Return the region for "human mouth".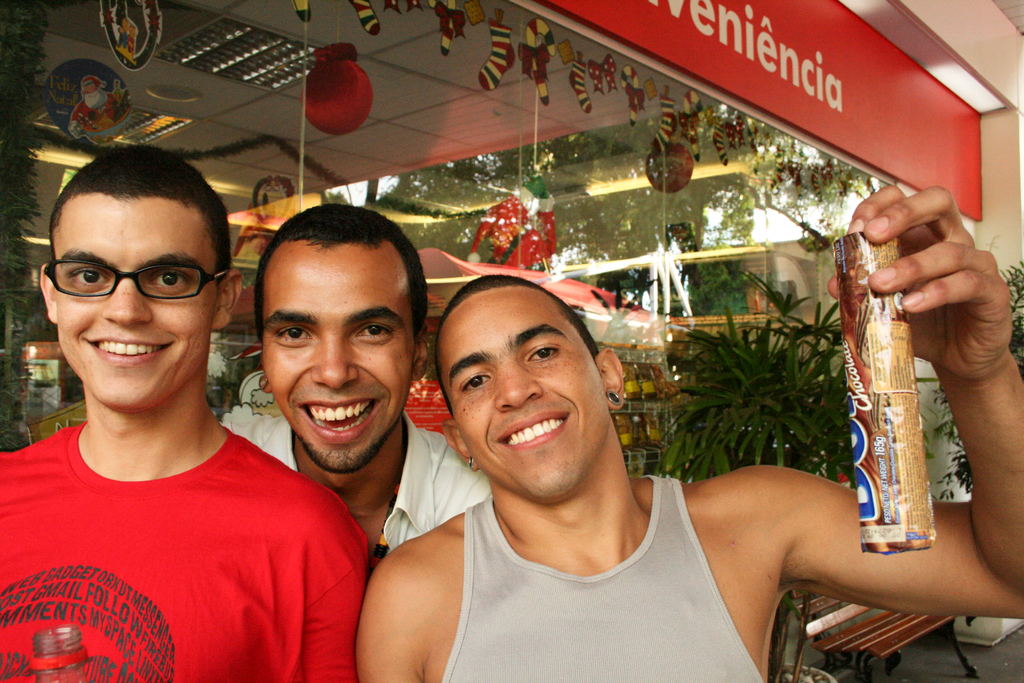
[left=292, top=396, right=388, bottom=446].
